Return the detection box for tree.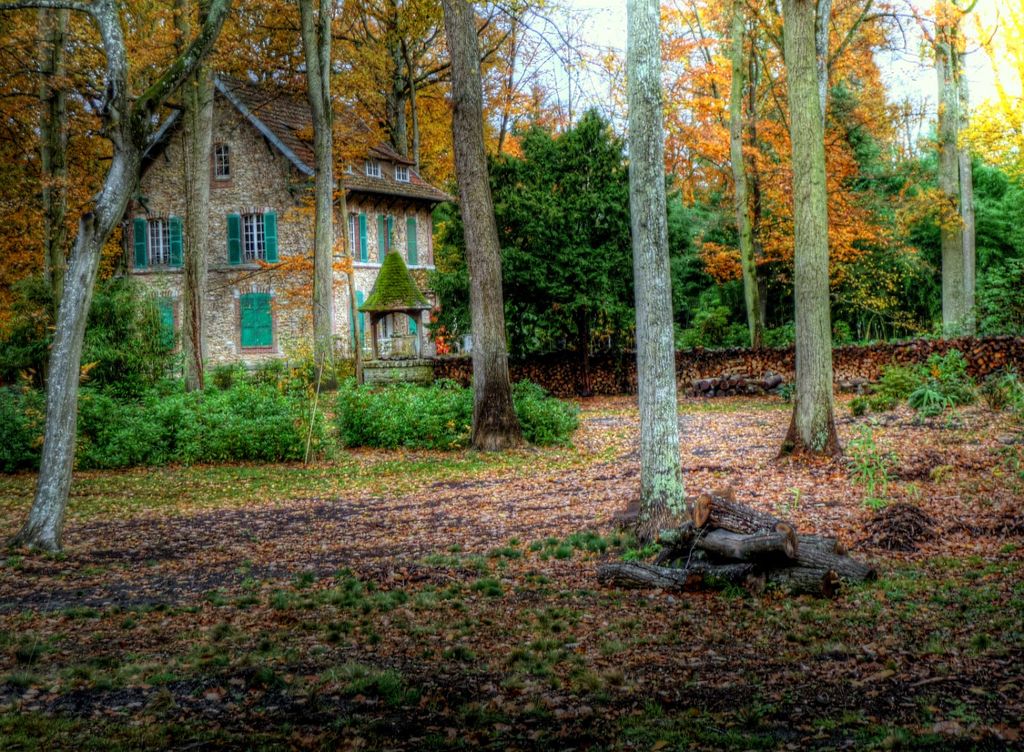
locate(742, 0, 890, 460).
